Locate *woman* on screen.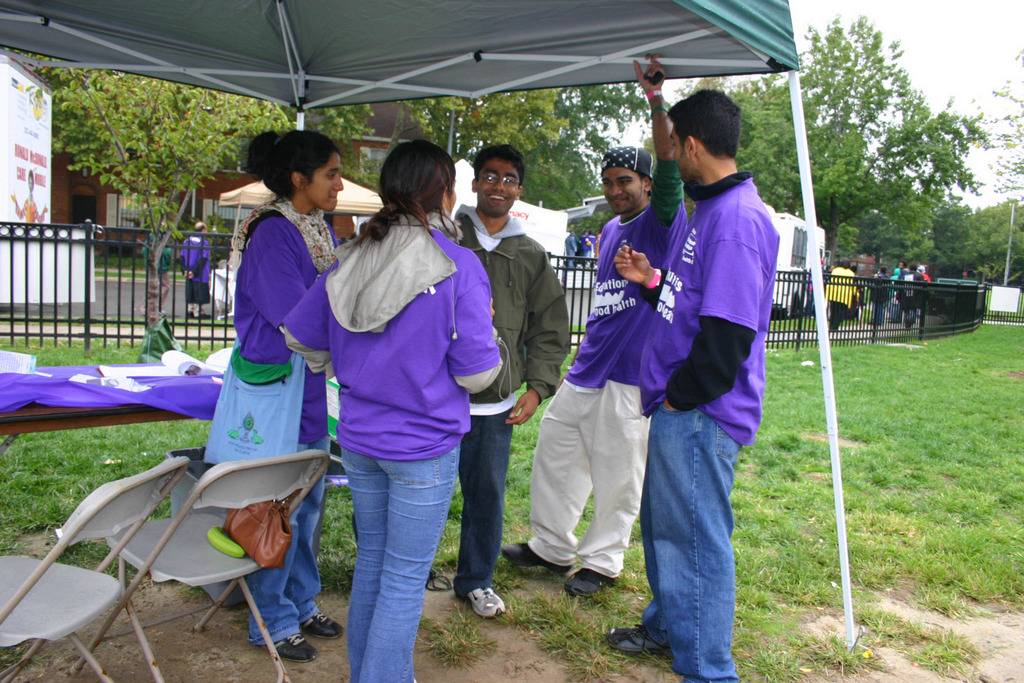
On screen at left=305, top=132, right=502, bottom=675.
